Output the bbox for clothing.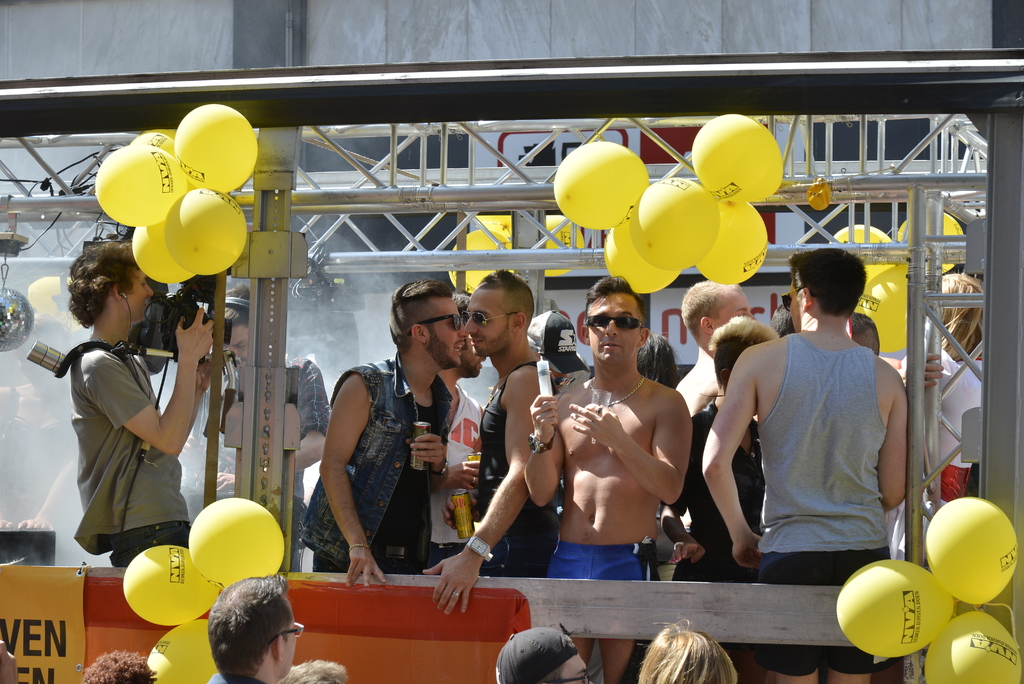
left=0, top=383, right=83, bottom=568.
